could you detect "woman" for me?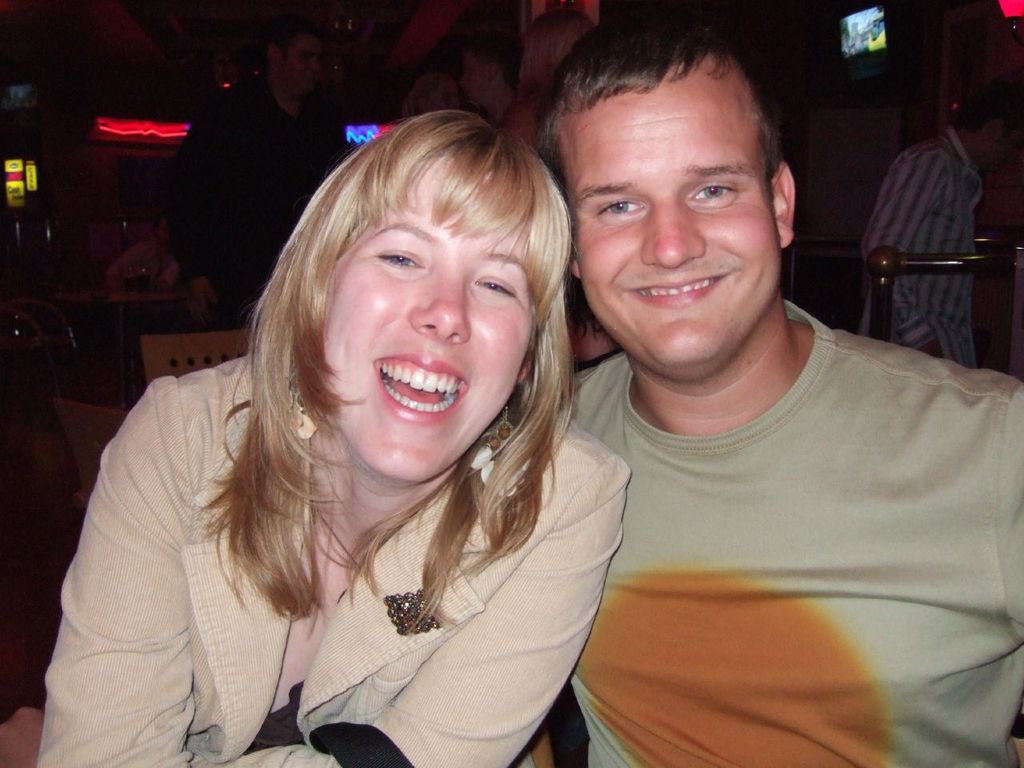
Detection result: <region>42, 90, 658, 752</region>.
